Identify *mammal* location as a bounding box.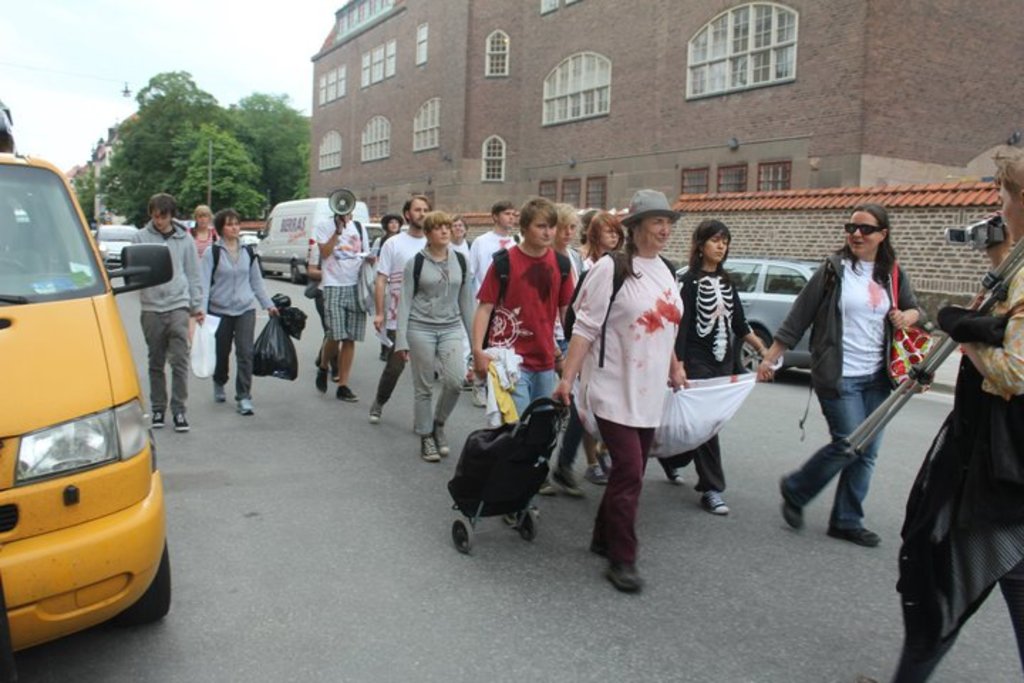
<bbox>183, 208, 216, 347</bbox>.
